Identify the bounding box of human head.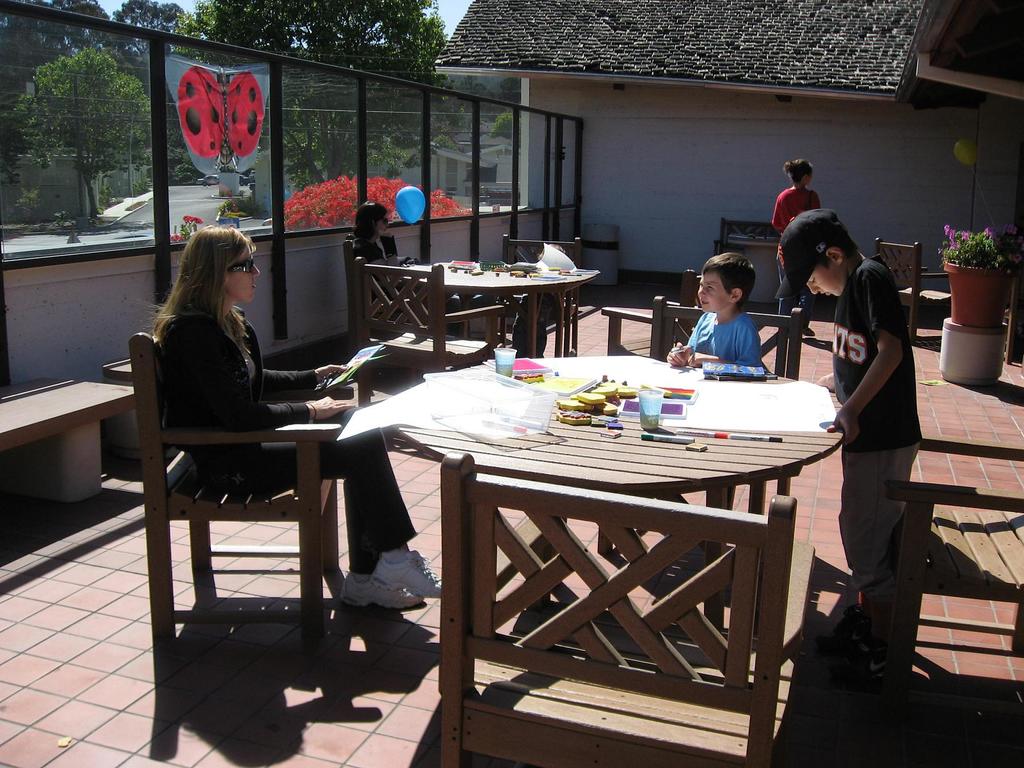
pyautogui.locateOnScreen(781, 159, 813, 187).
